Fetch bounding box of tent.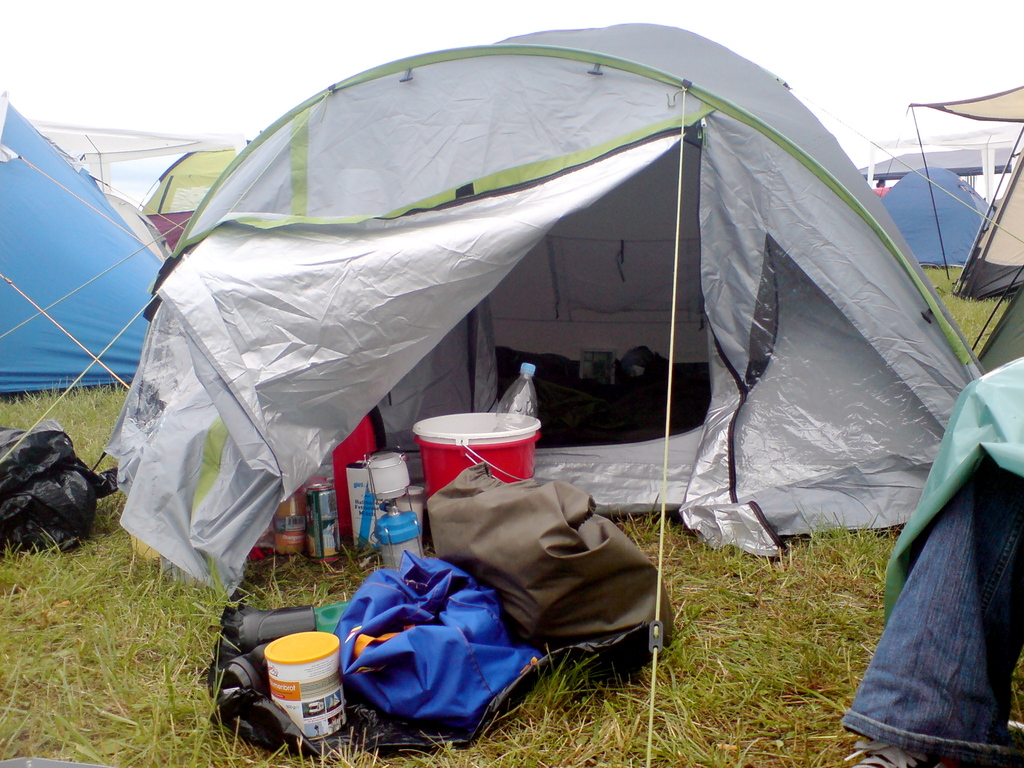
Bbox: x1=35, y1=118, x2=202, y2=158.
